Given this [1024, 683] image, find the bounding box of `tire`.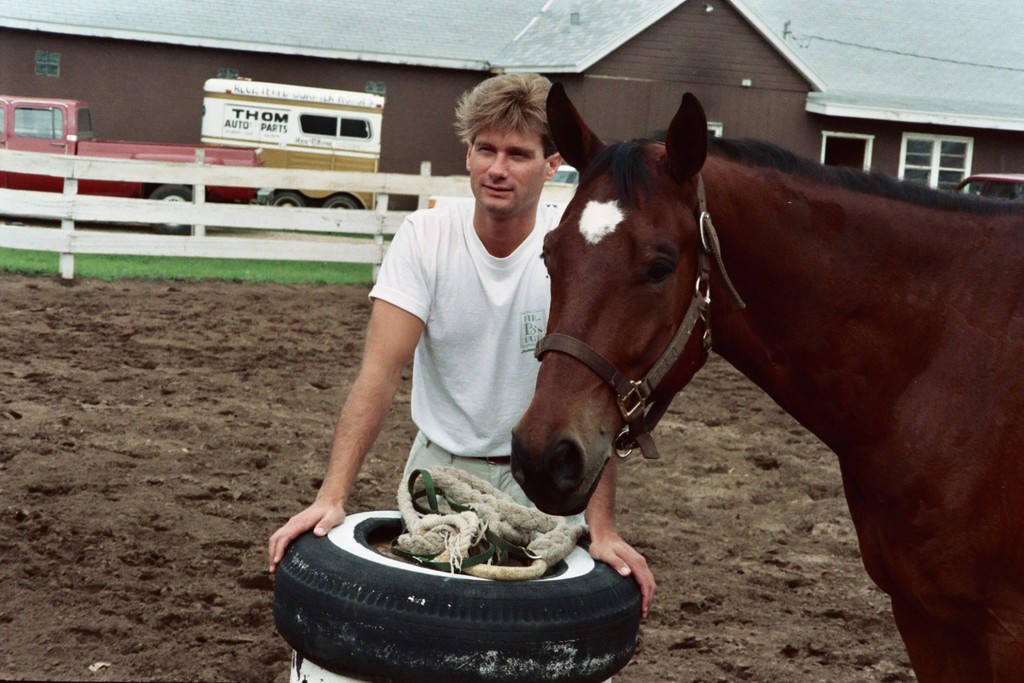
rect(288, 499, 645, 673).
